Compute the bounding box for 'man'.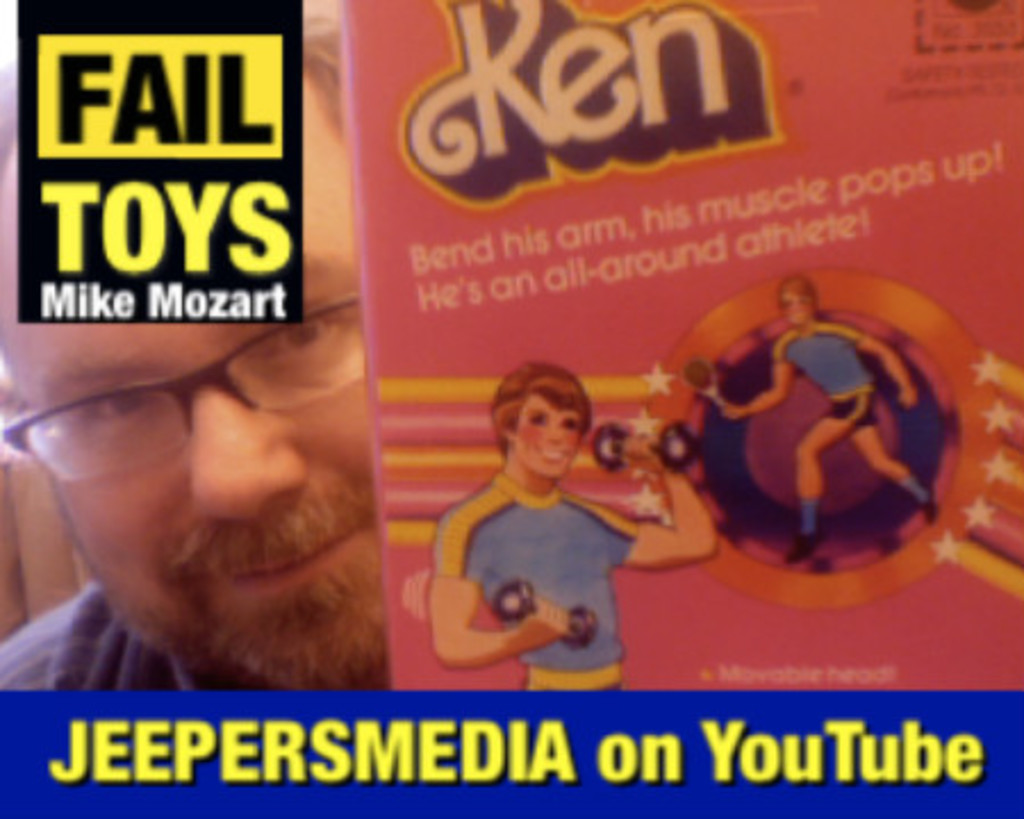
{"left": 717, "top": 275, "right": 953, "bottom": 562}.
